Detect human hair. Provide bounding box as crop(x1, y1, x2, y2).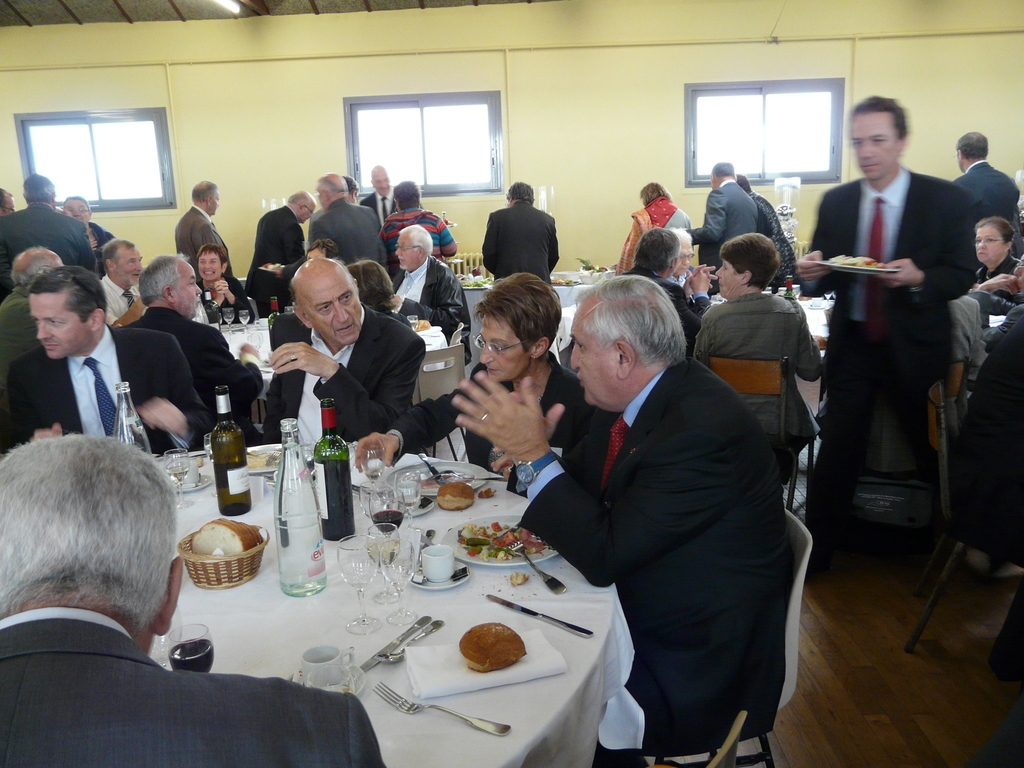
crop(196, 243, 227, 266).
